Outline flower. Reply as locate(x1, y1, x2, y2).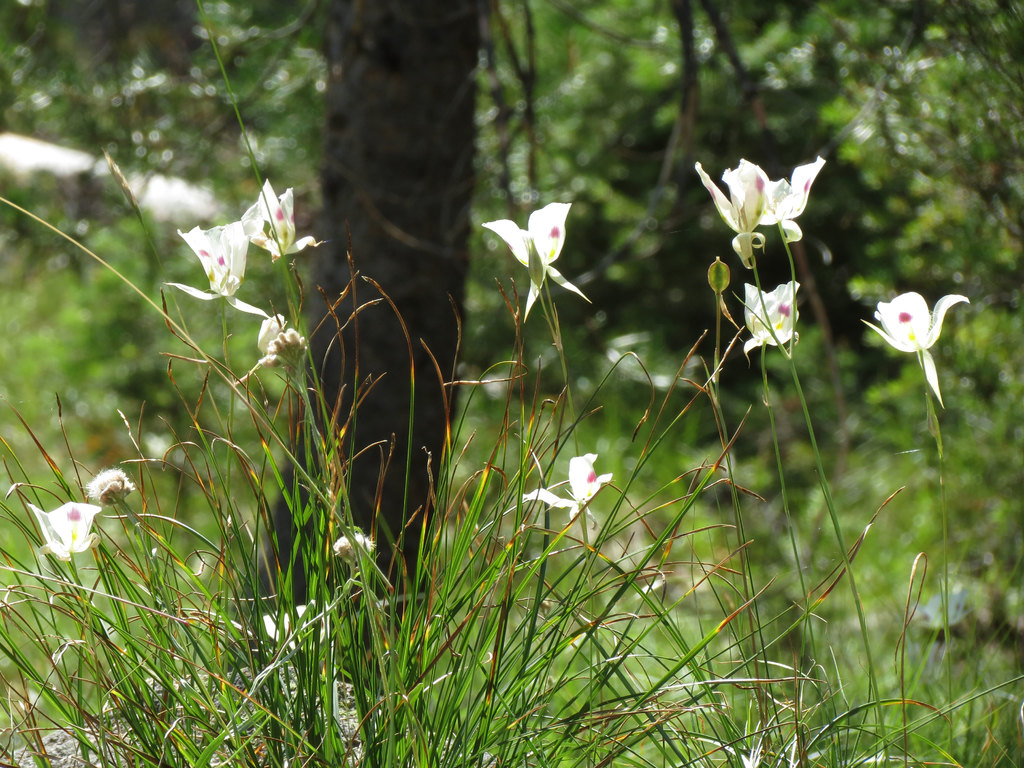
locate(694, 160, 771, 254).
